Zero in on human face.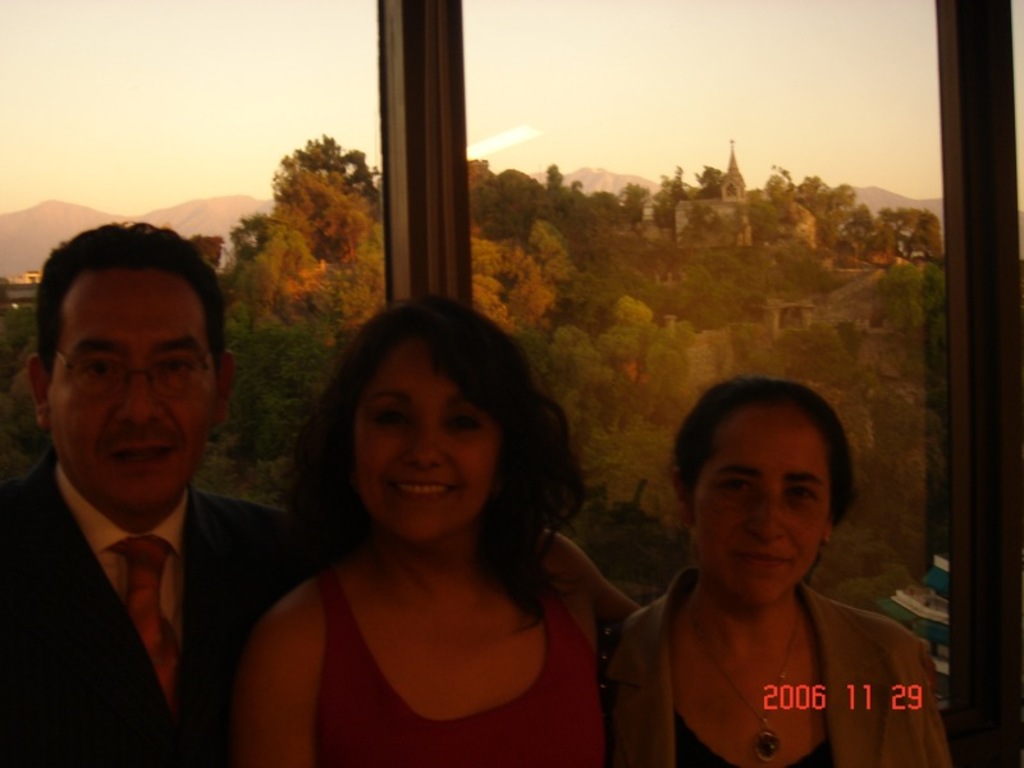
Zeroed in: (left=47, top=266, right=218, bottom=511).
